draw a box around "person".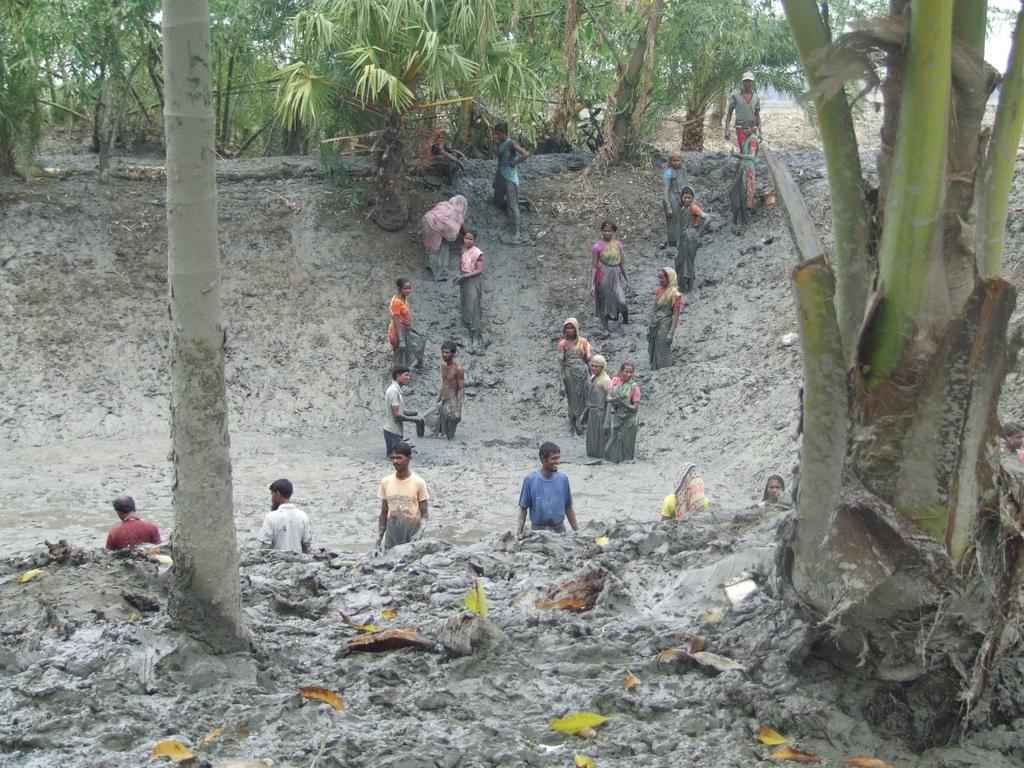
select_region(388, 278, 424, 370).
